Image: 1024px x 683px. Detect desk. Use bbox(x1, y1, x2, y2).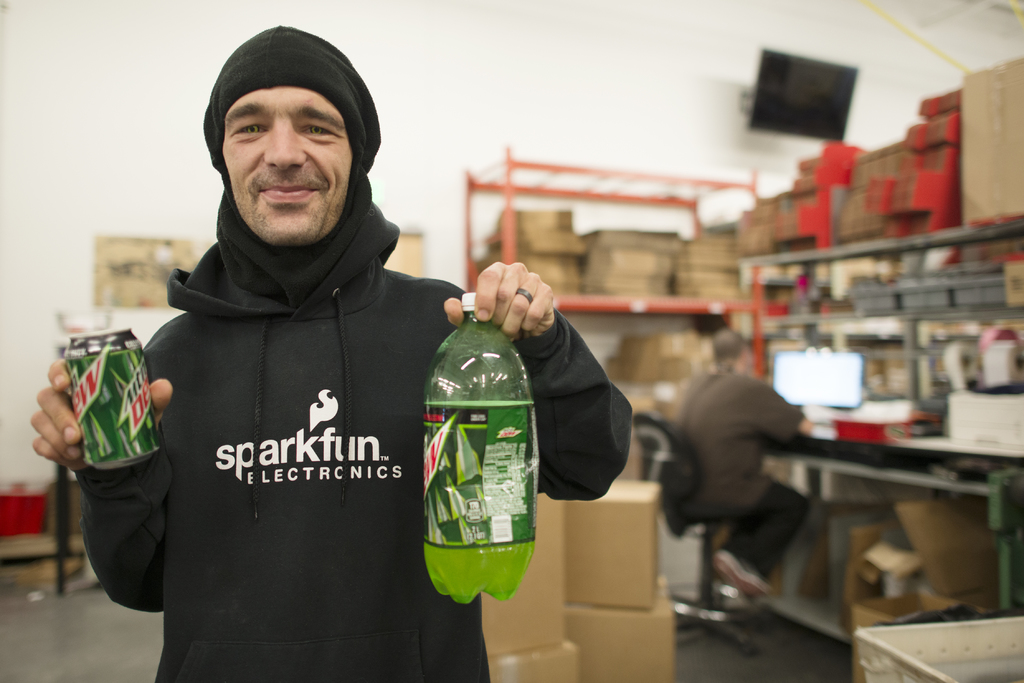
bbox(771, 417, 1011, 618).
